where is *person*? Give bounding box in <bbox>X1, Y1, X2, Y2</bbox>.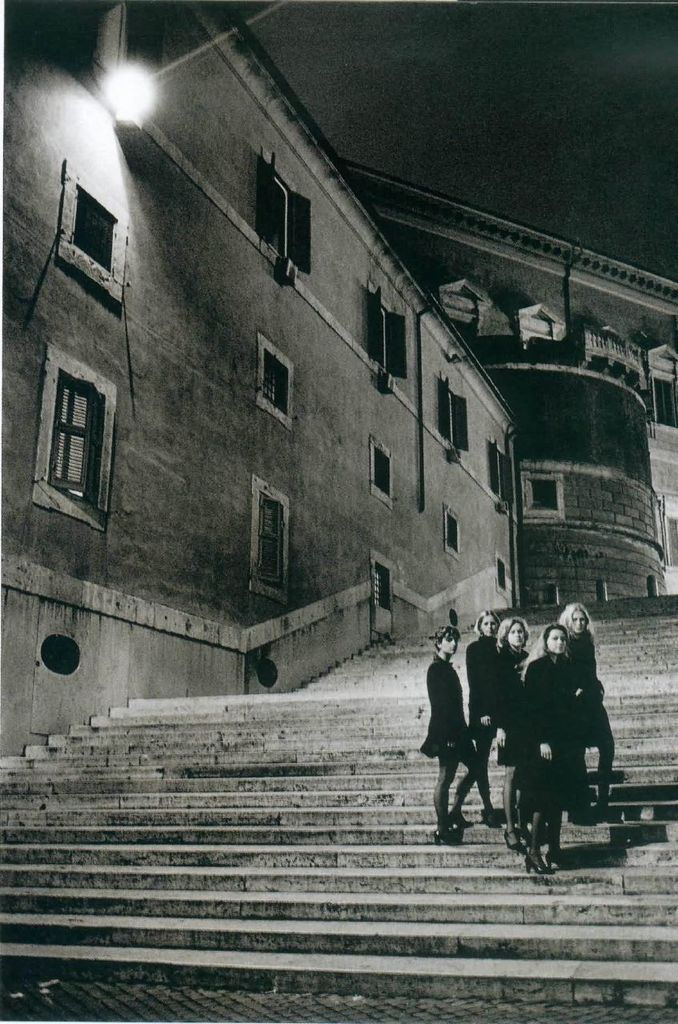
<bbox>497, 613, 532, 852</bbox>.
